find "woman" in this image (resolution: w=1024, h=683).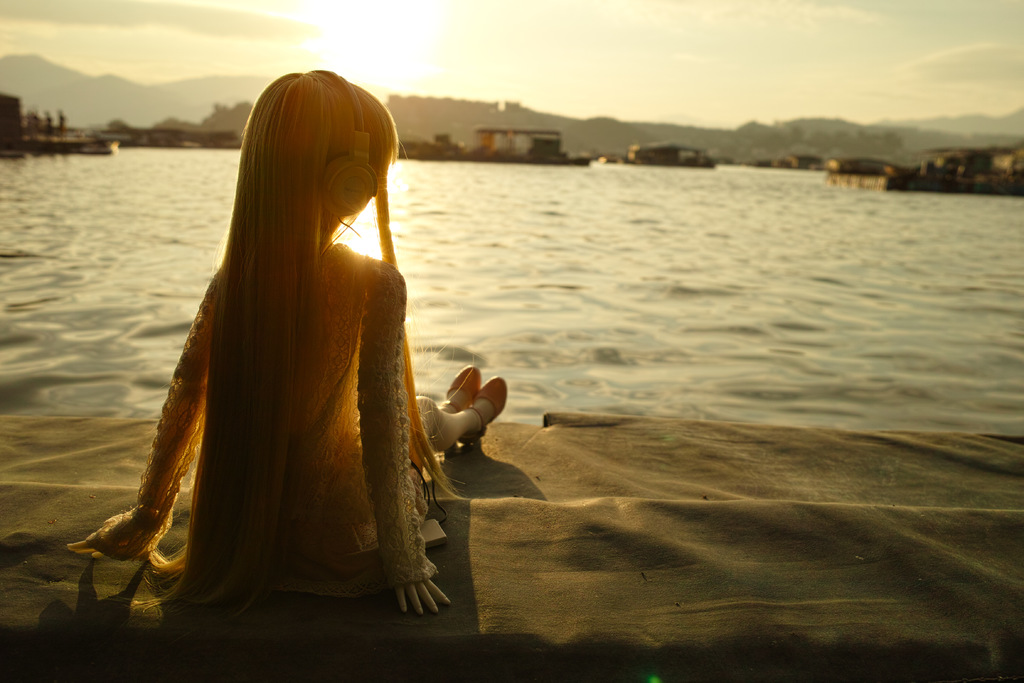
left=70, top=65, right=508, bottom=614.
